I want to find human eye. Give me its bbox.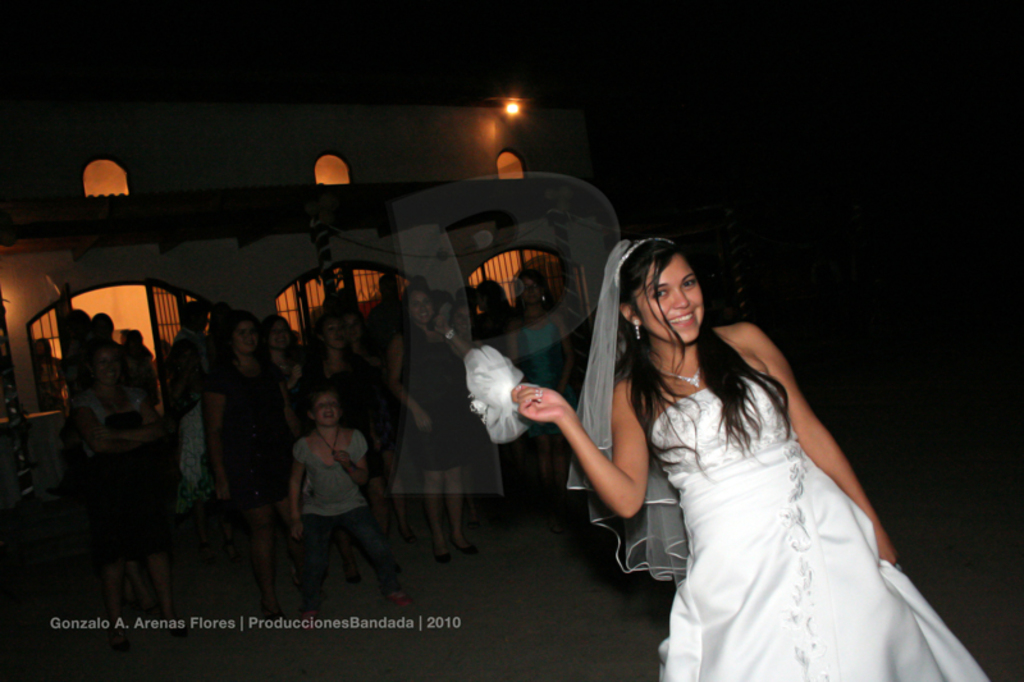
bbox=[649, 287, 668, 303].
